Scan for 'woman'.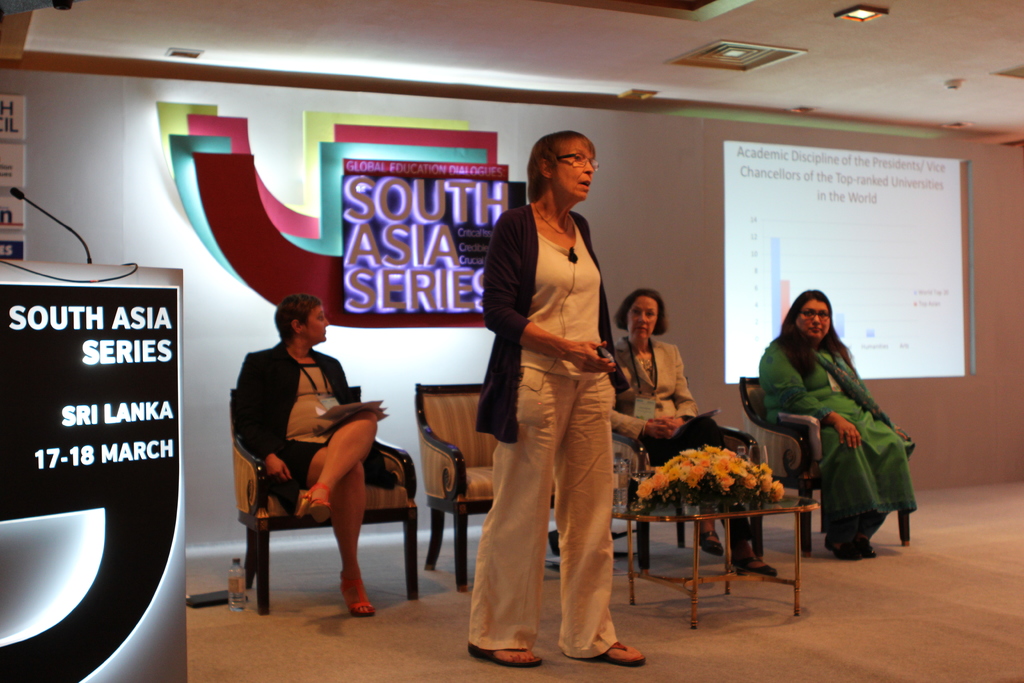
Scan result: rect(743, 282, 934, 564).
